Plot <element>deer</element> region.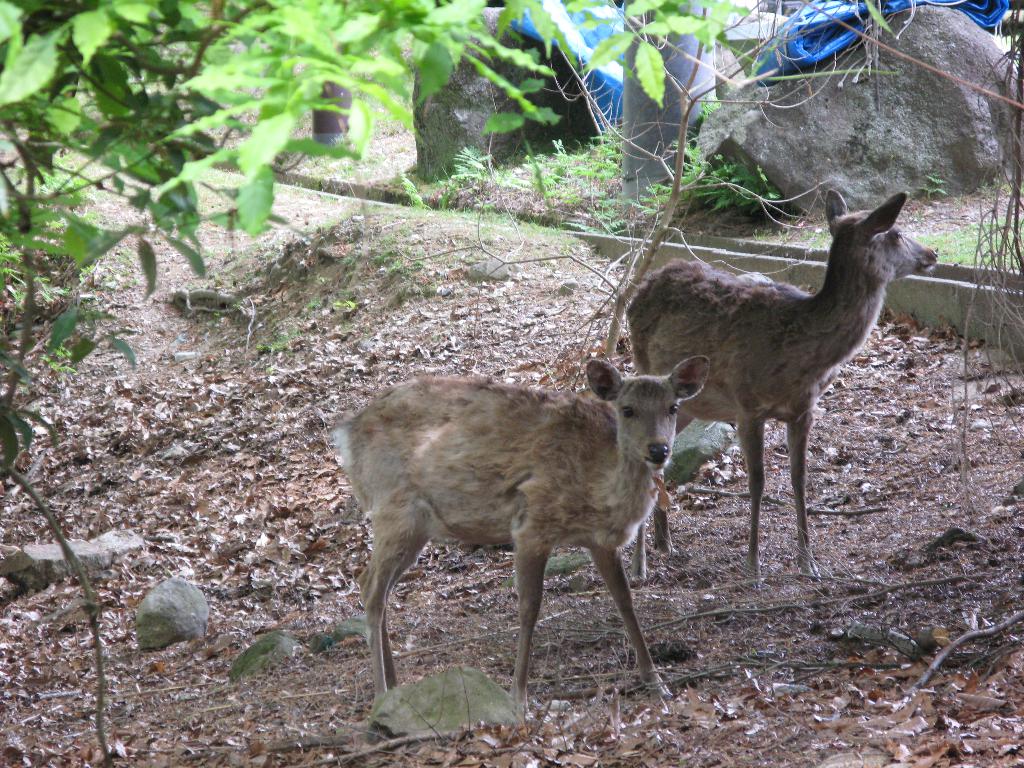
Plotted at region(326, 358, 705, 719).
